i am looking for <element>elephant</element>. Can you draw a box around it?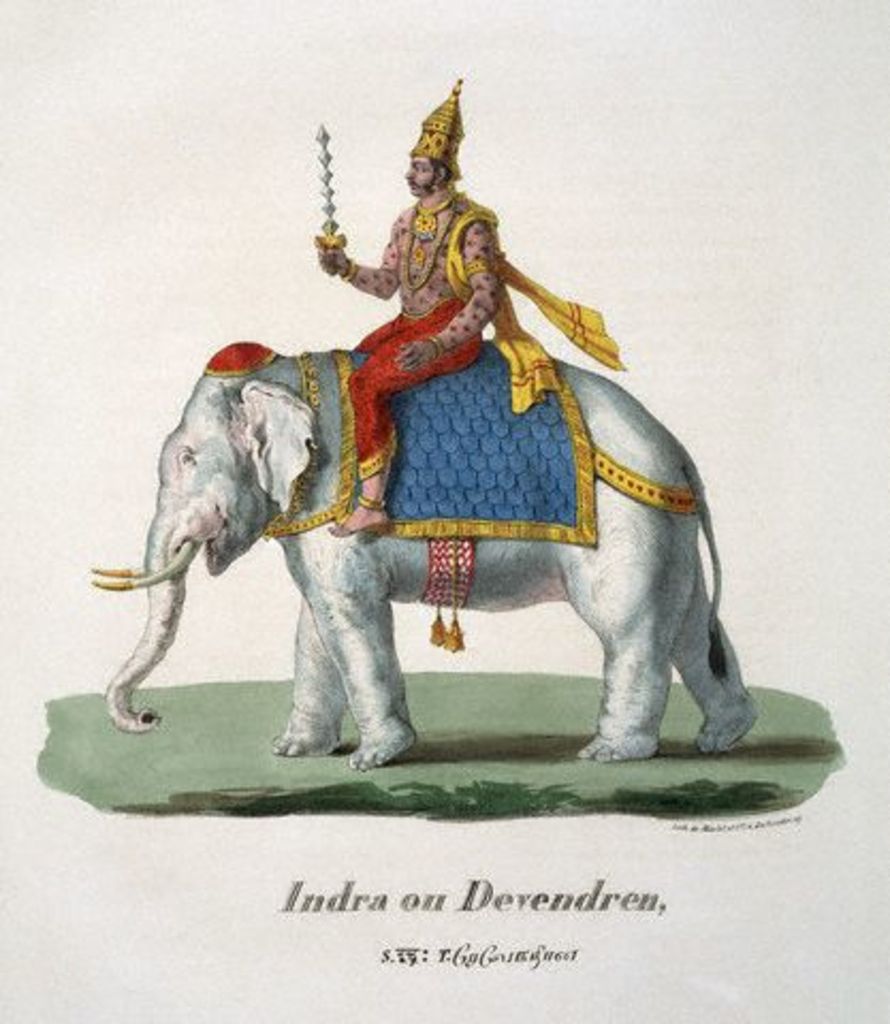
Sure, the bounding box is (88, 305, 773, 777).
